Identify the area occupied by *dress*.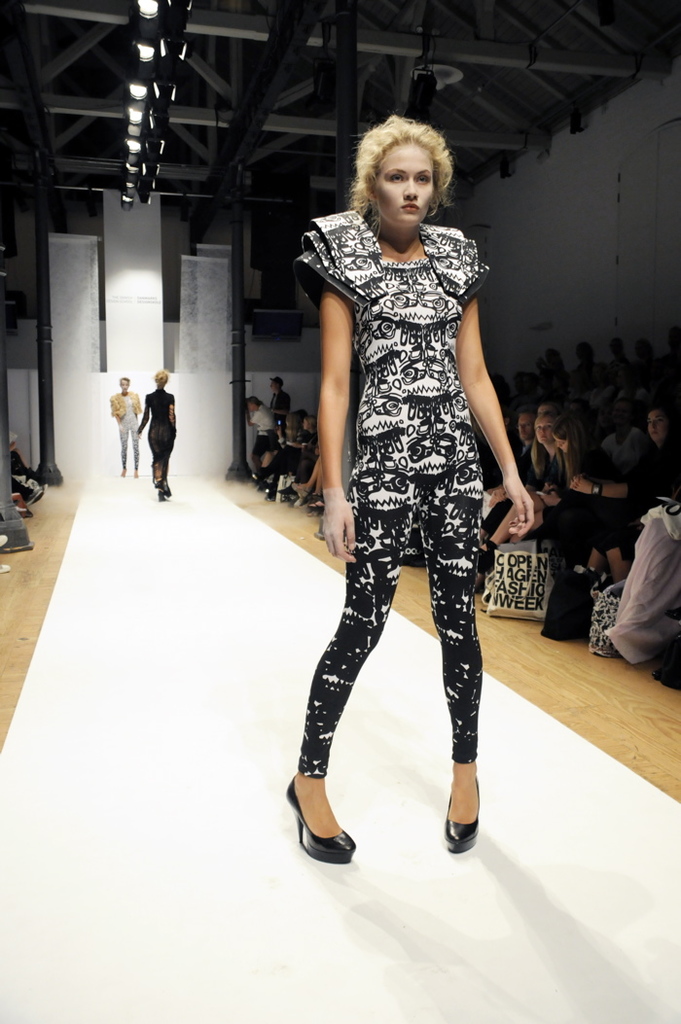
Area: bbox(138, 385, 177, 473).
